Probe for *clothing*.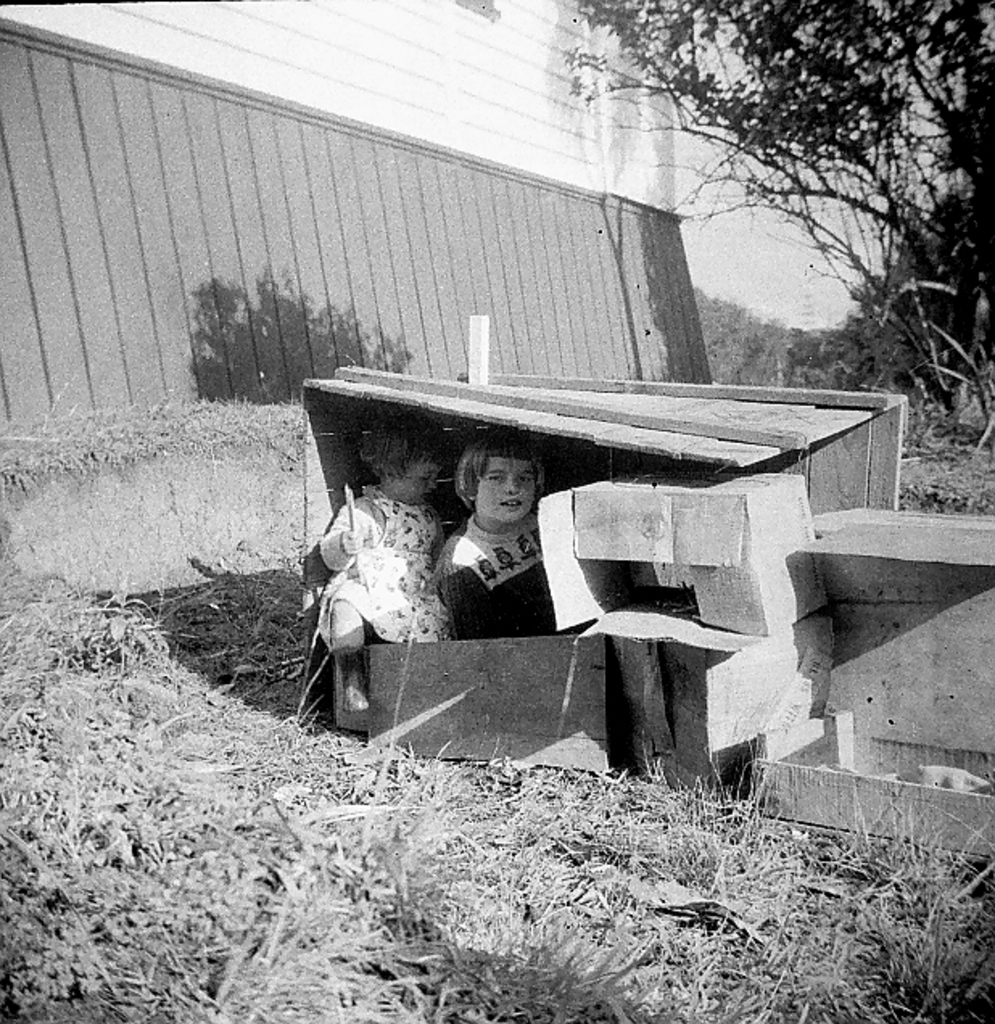
Probe result: box=[444, 522, 581, 633].
